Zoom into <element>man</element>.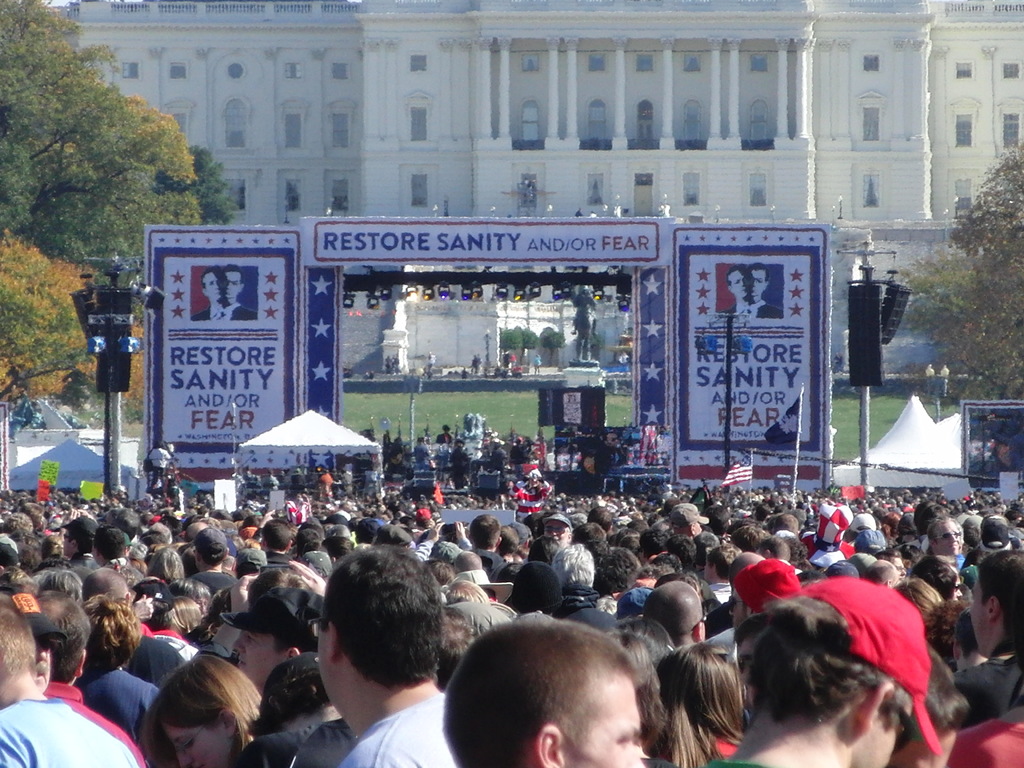
Zoom target: select_region(223, 589, 328, 691).
